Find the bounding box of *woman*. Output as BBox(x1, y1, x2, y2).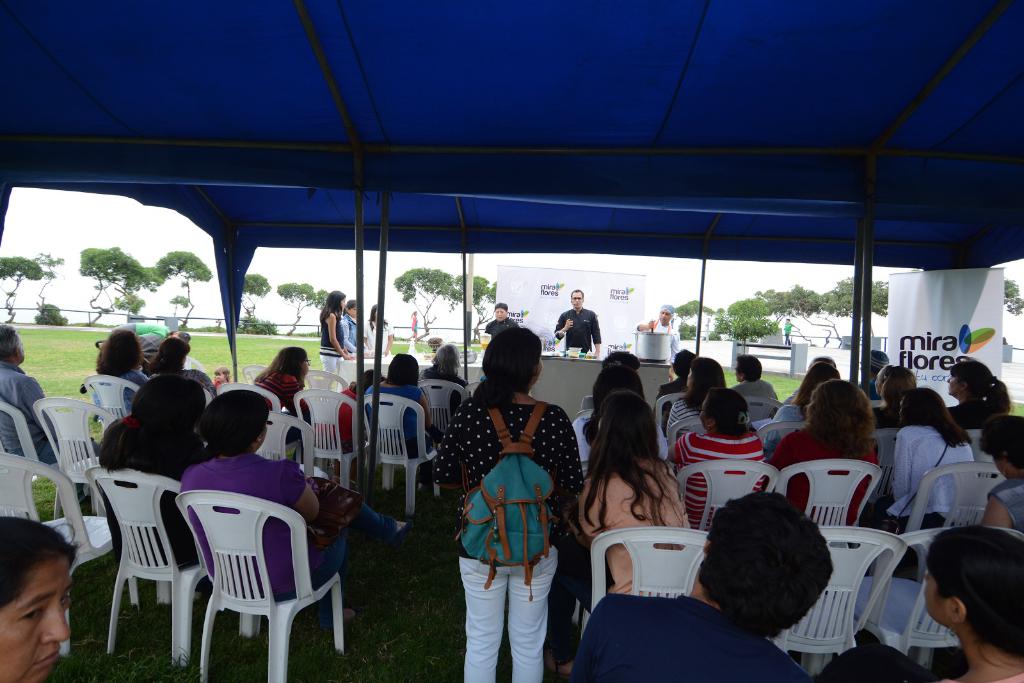
BBox(315, 289, 356, 392).
